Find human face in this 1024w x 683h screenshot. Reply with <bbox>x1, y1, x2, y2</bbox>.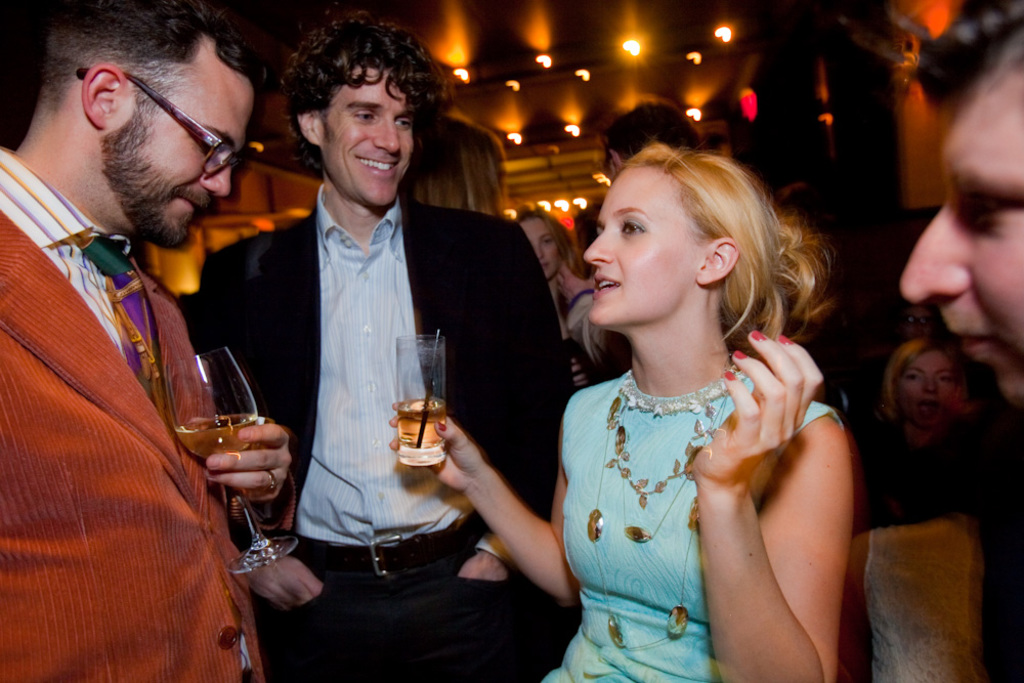
<bbox>517, 214, 564, 274</bbox>.
